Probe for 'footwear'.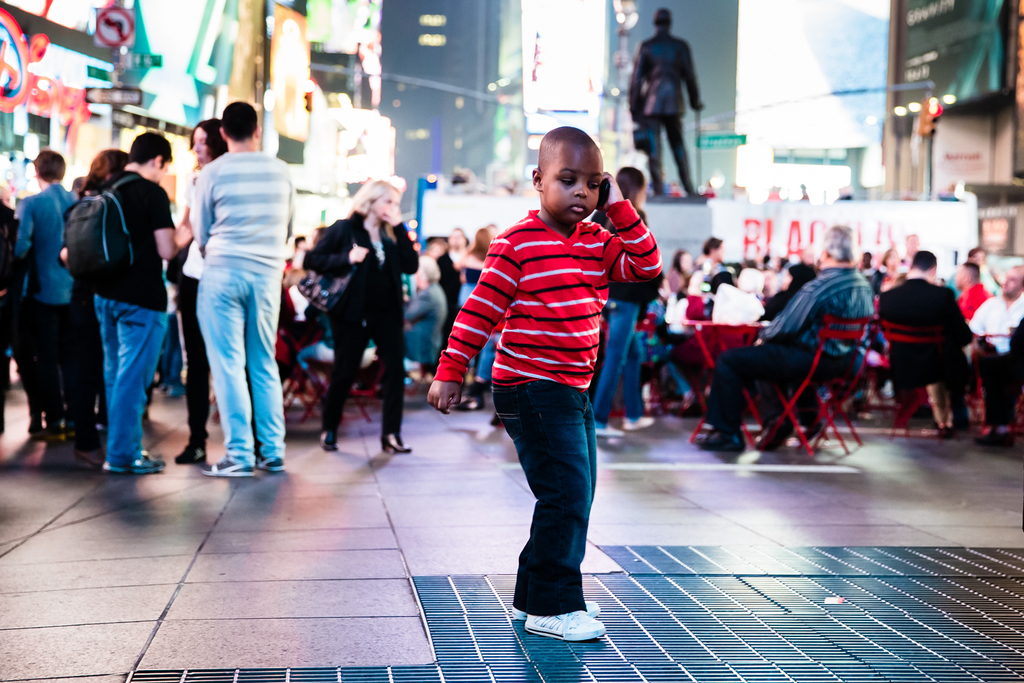
Probe result: 253:460:281:466.
